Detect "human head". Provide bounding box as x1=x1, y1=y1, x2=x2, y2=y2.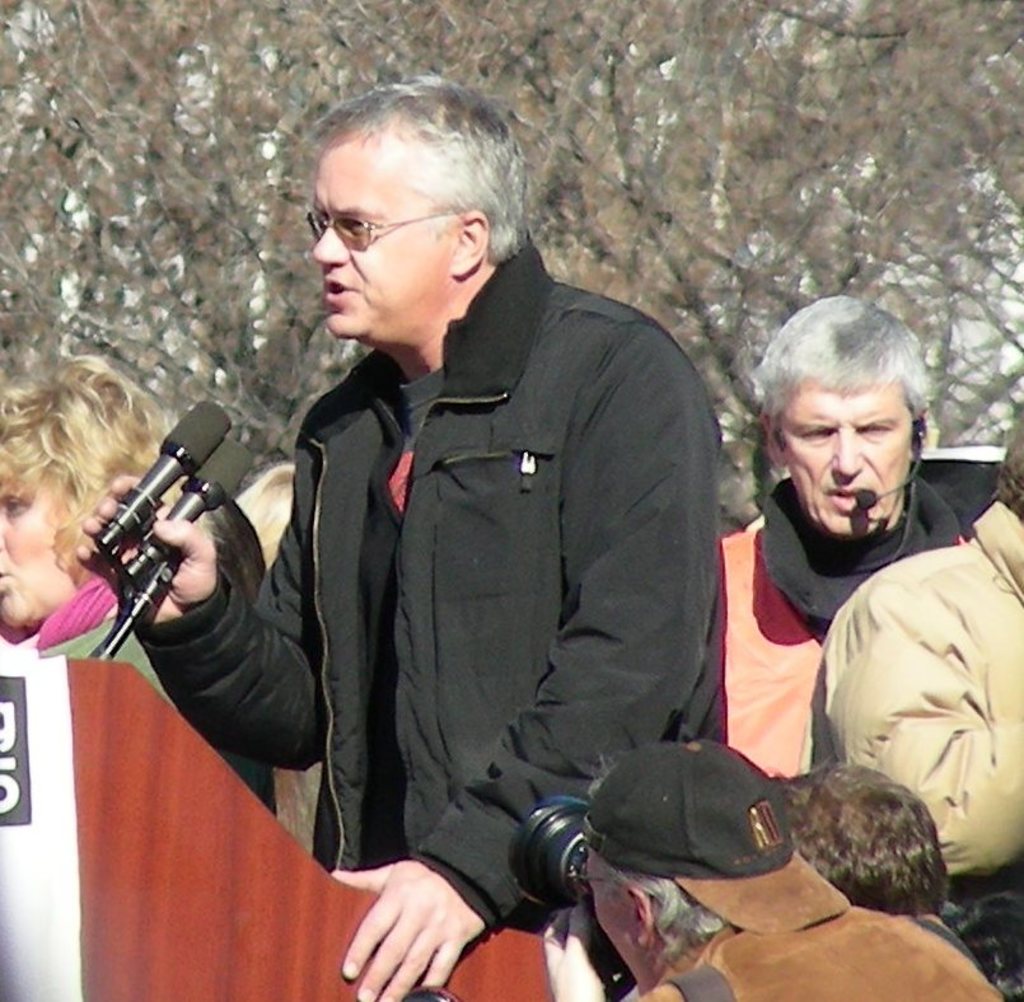
x1=752, y1=298, x2=941, y2=539.
